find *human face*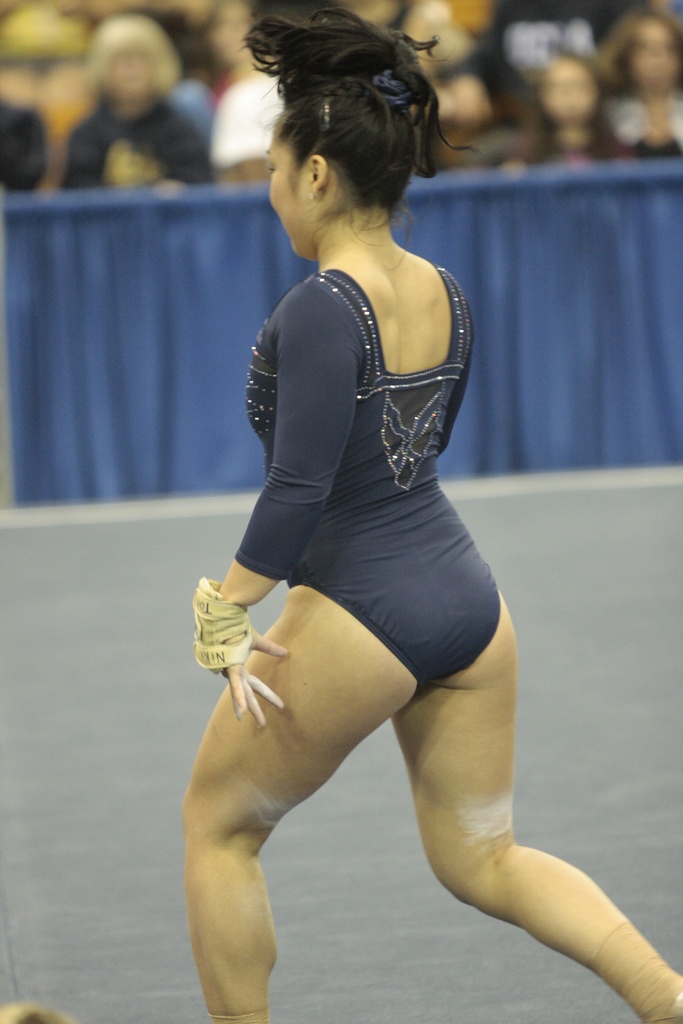
l=266, t=125, r=306, b=255
